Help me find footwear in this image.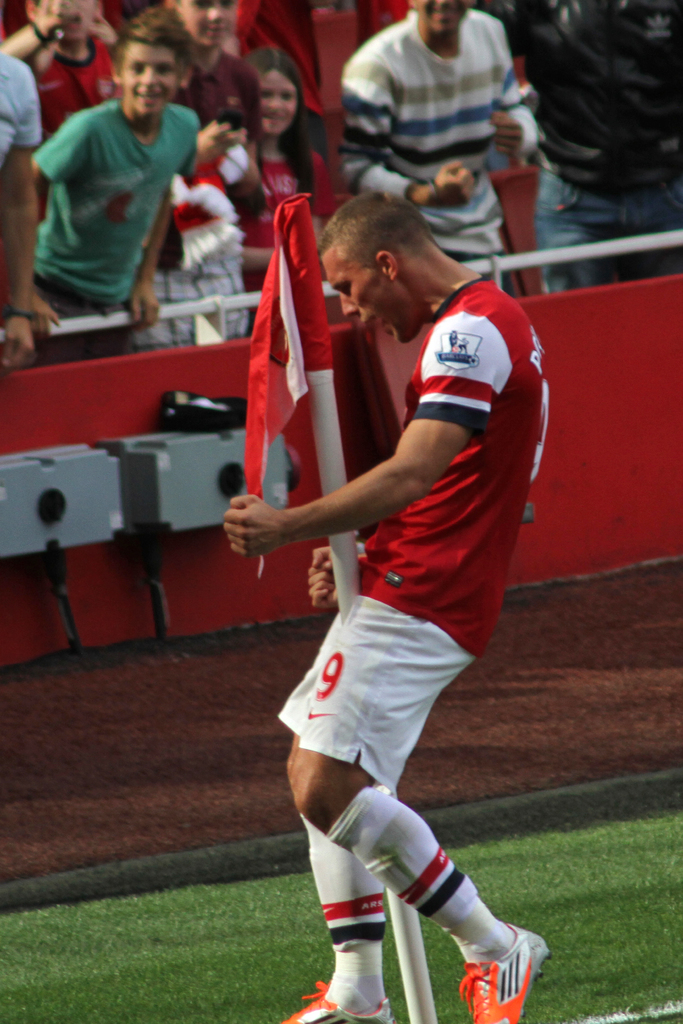
Found it: {"x1": 461, "y1": 925, "x2": 554, "y2": 1023}.
